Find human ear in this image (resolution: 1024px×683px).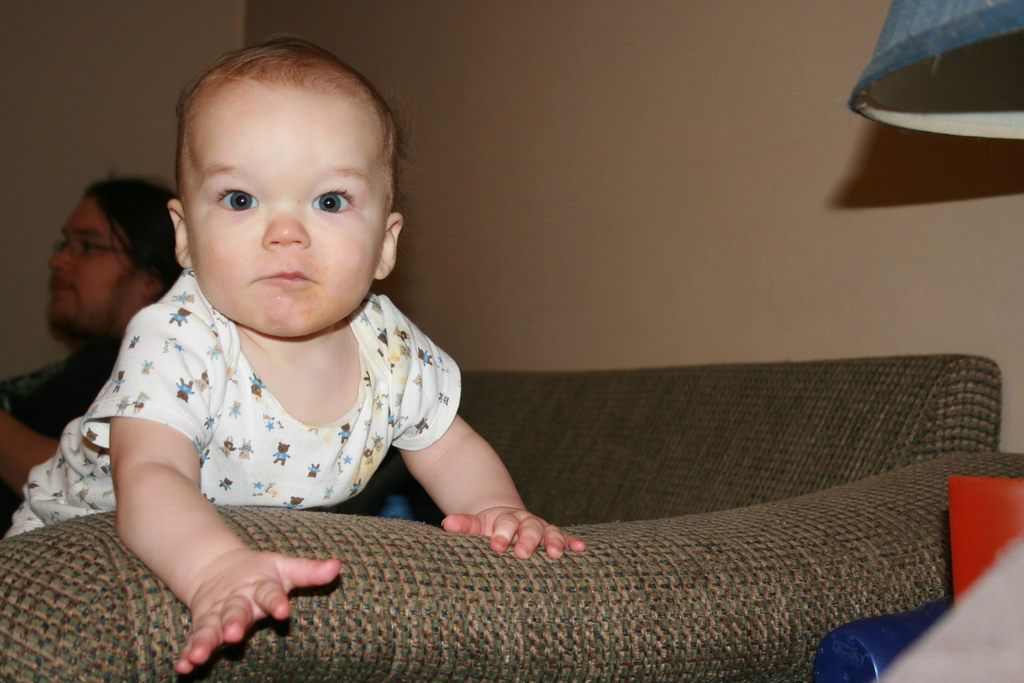
bbox=(140, 268, 166, 300).
